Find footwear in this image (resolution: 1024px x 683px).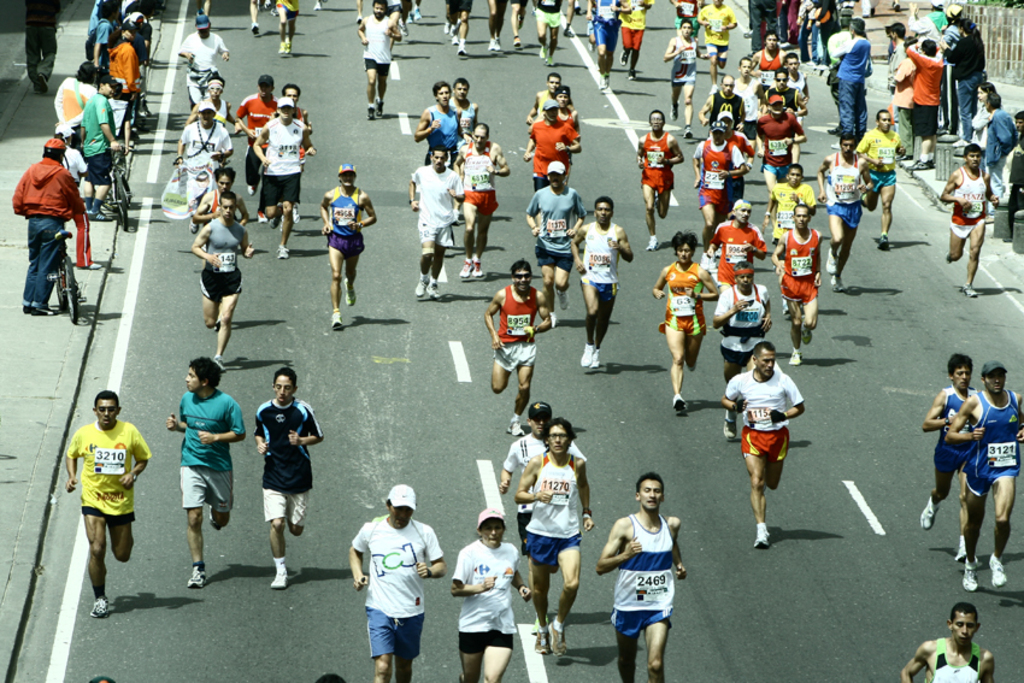
left=789, top=347, right=802, bottom=367.
